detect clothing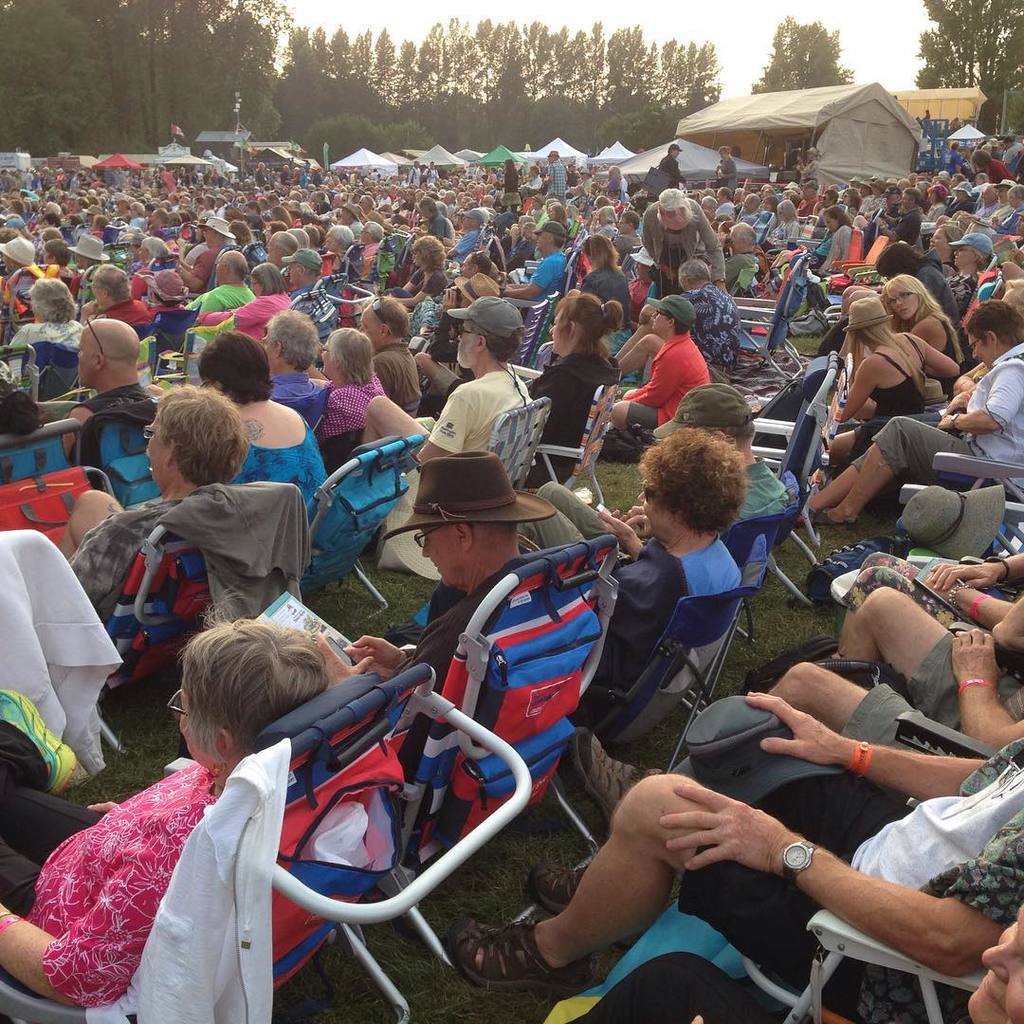
(left=723, top=250, right=758, bottom=284)
